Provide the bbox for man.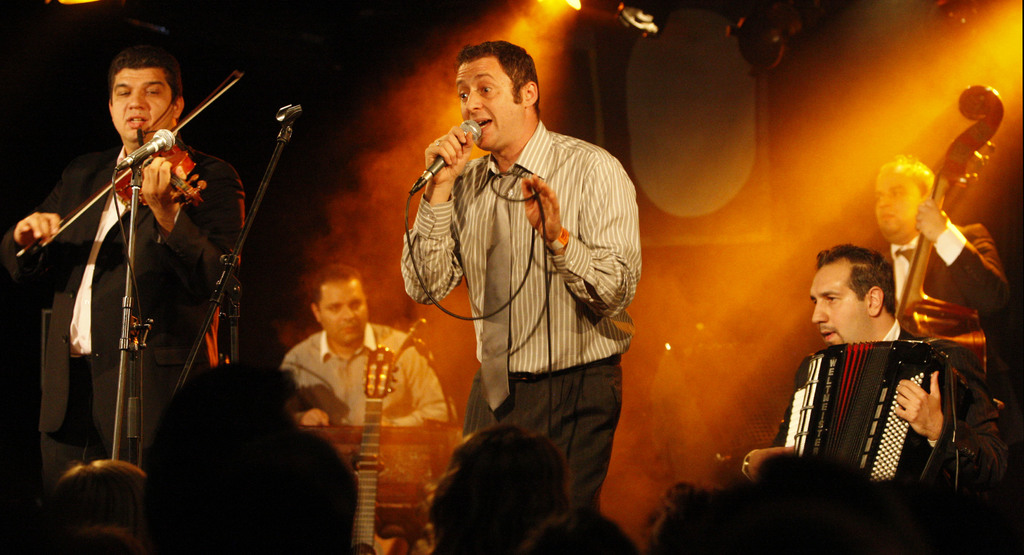
676 240 1004 554.
